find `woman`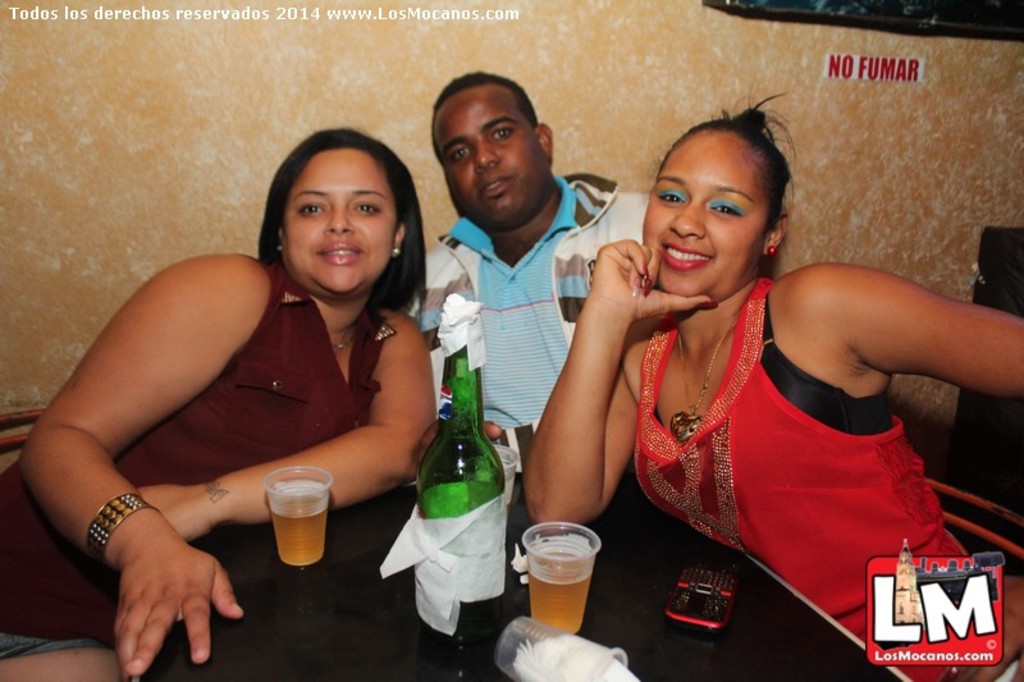
61:92:458:672
